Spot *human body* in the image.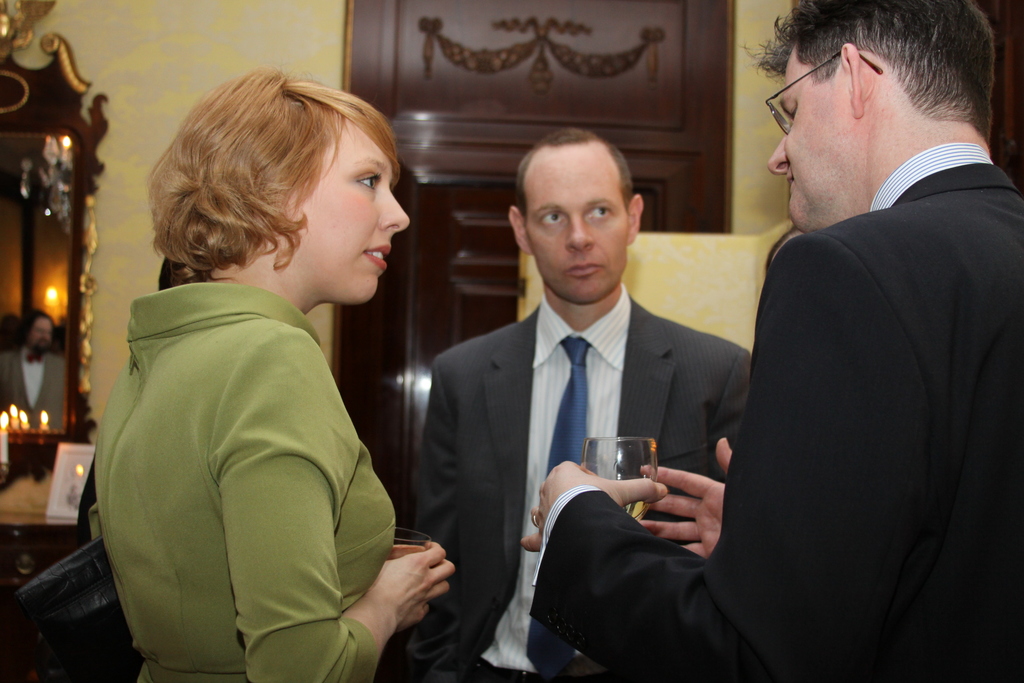
*human body* found at l=416, t=292, r=769, b=682.
